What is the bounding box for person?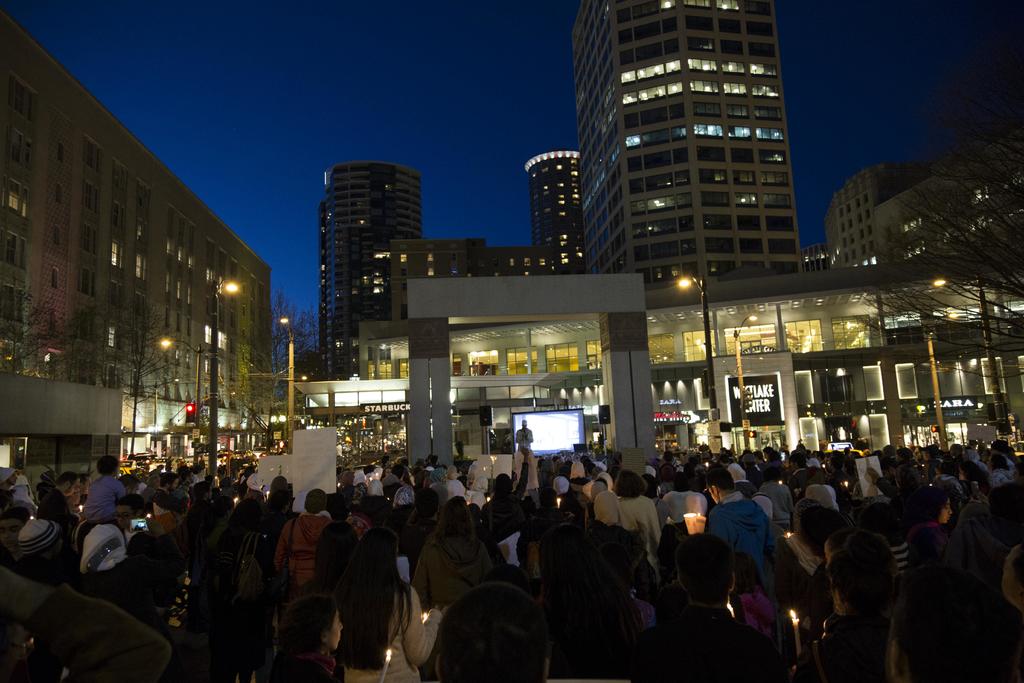
{"x1": 0, "y1": 562, "x2": 178, "y2": 682}.
